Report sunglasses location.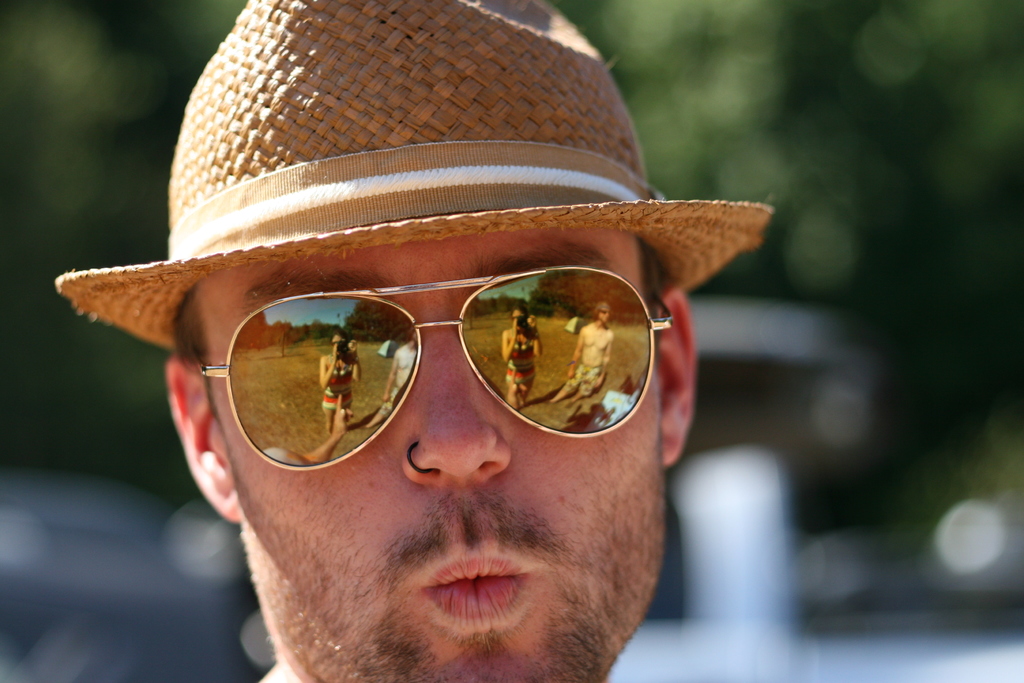
Report: <region>185, 267, 674, 471</region>.
